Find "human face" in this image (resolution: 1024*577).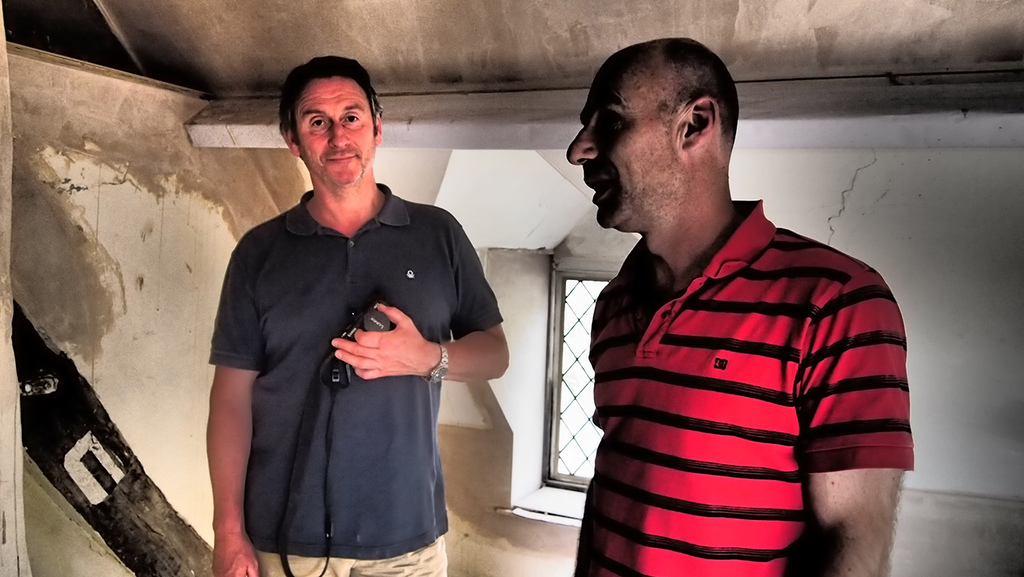
region(567, 66, 687, 230).
